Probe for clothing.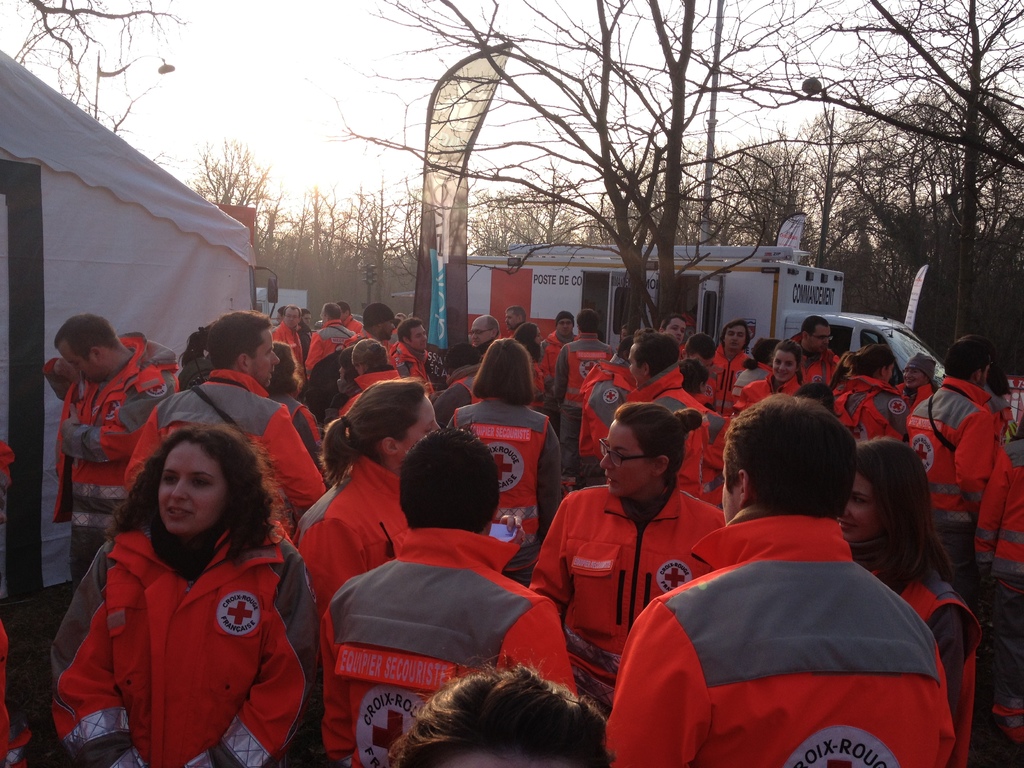
Probe result: <box>582,358,632,477</box>.
